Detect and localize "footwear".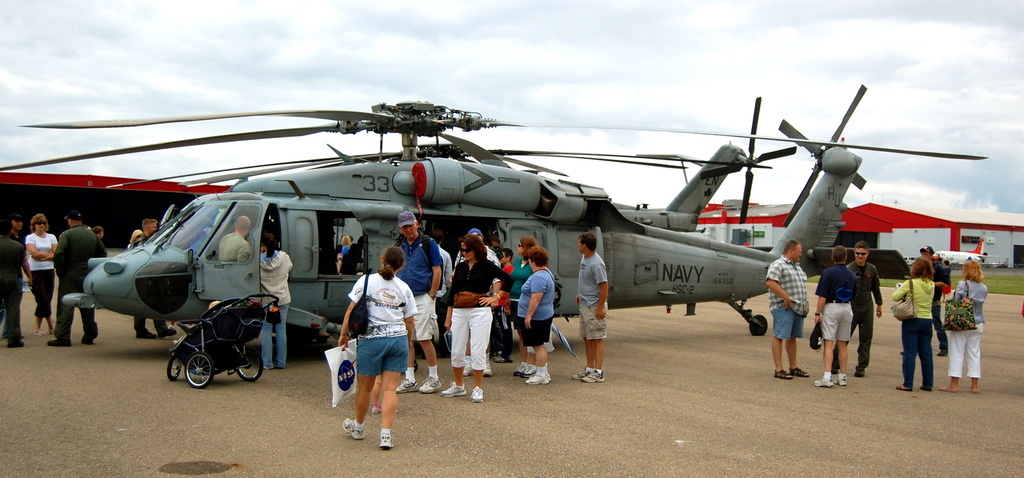
Localized at box(490, 350, 500, 357).
